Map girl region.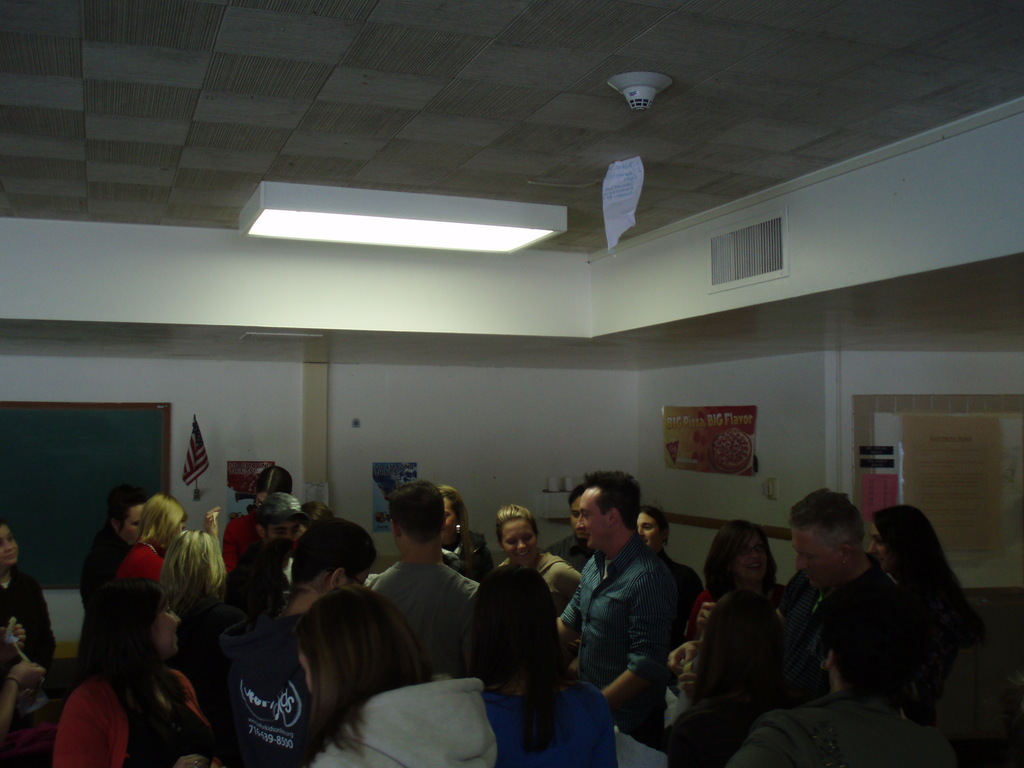
Mapped to 42/580/227/767.
